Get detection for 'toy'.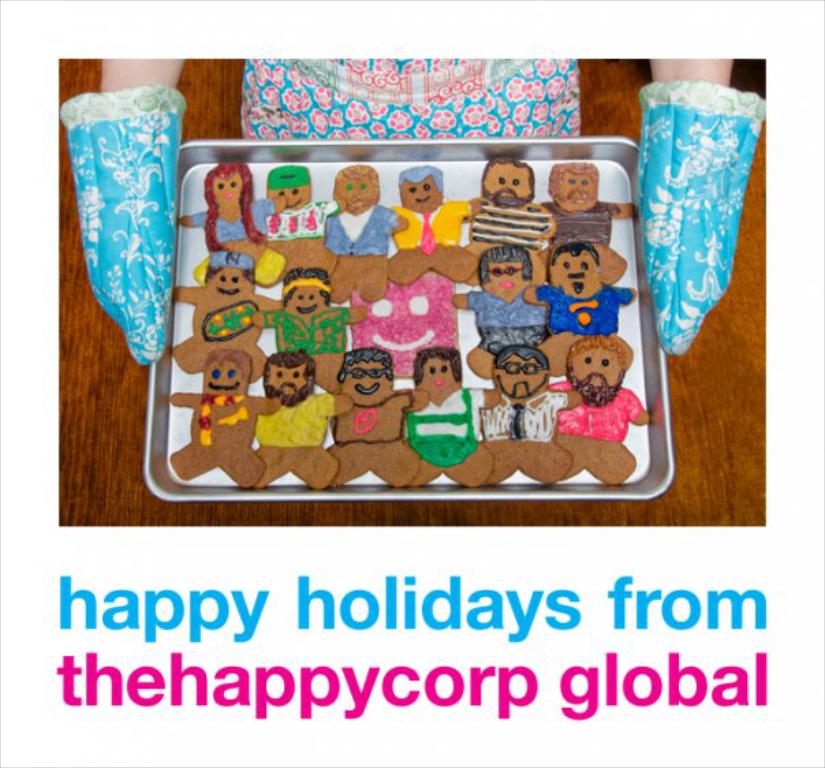
Detection: 182 161 291 287.
